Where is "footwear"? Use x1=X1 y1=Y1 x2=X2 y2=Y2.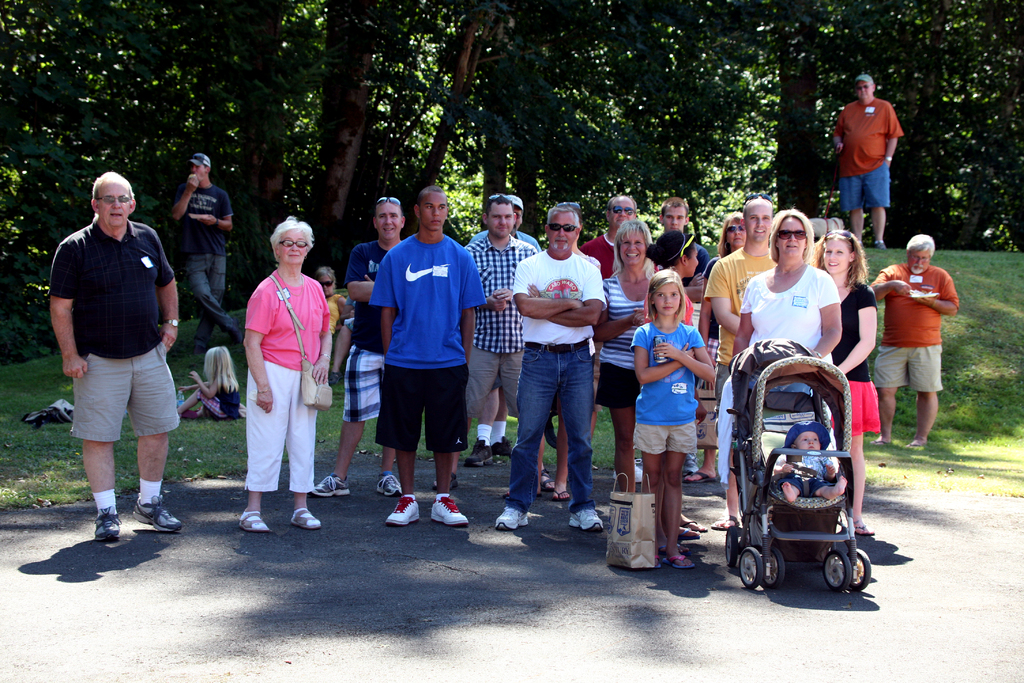
x1=875 y1=241 x2=890 y2=247.
